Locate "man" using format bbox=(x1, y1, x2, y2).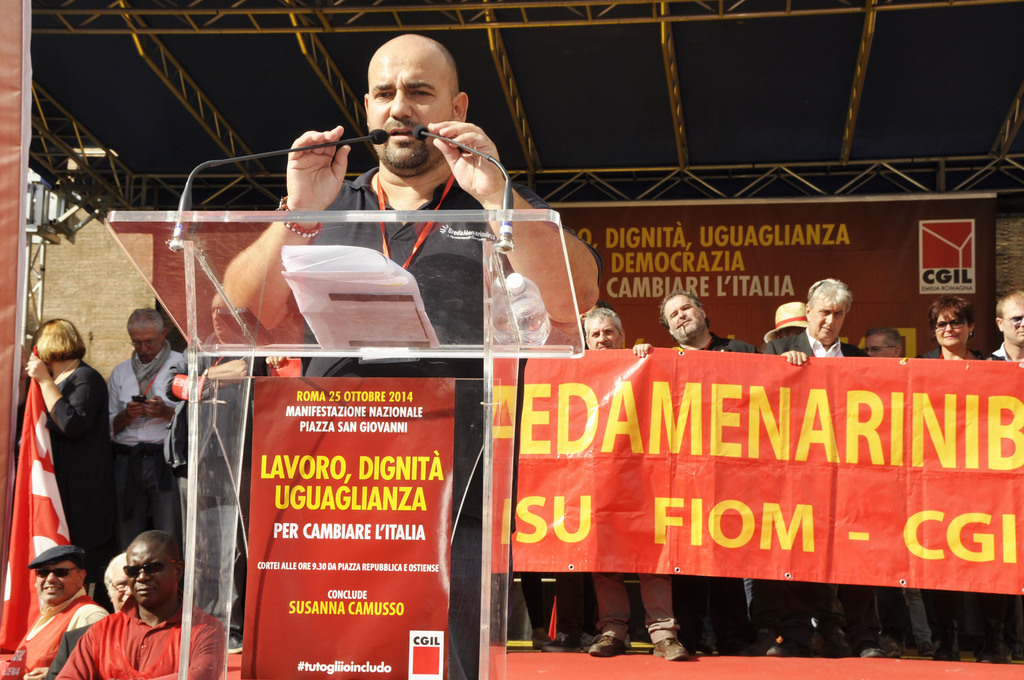
bbox=(982, 291, 1023, 664).
